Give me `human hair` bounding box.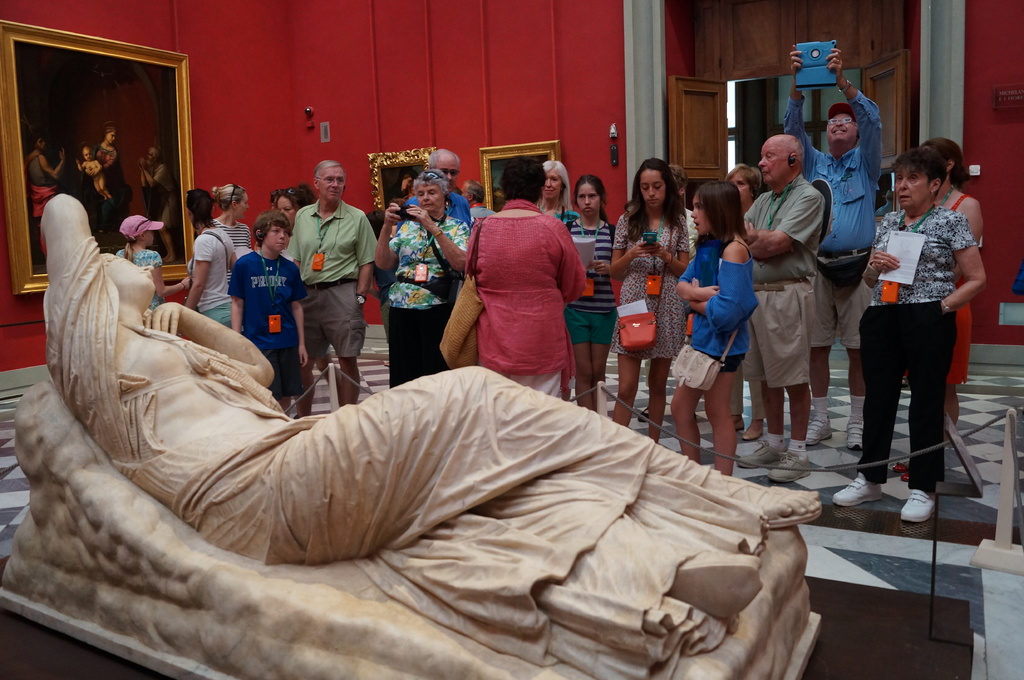
bbox(274, 184, 315, 215).
